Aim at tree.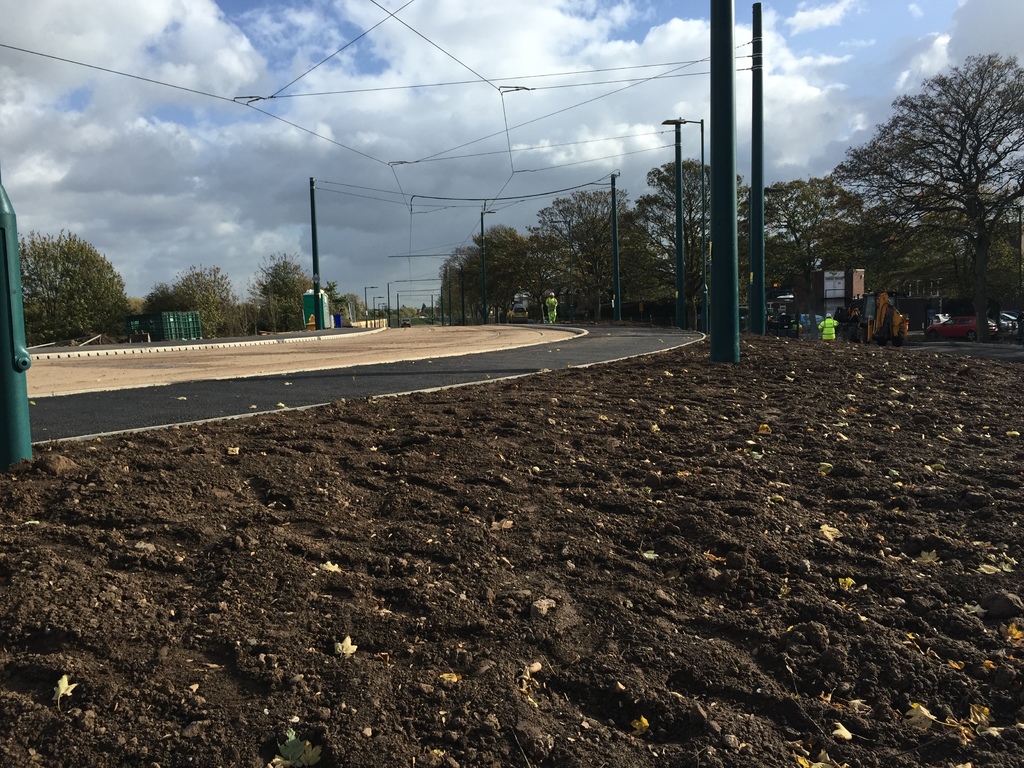
Aimed at rect(131, 259, 257, 342).
